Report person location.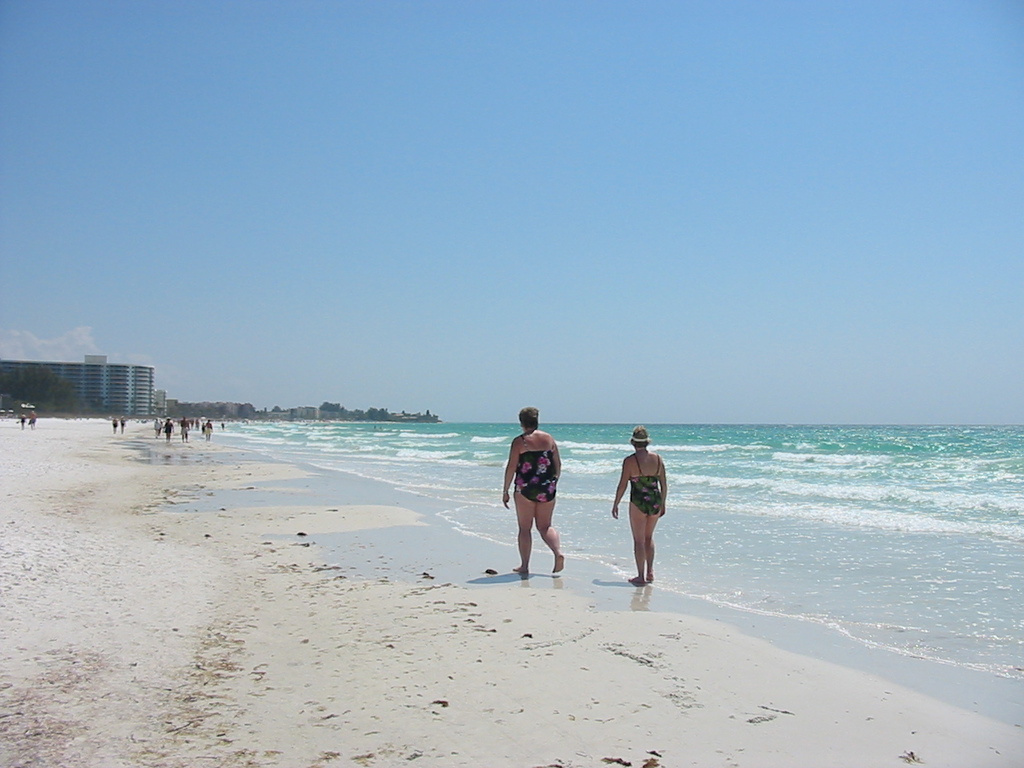
Report: bbox=(119, 417, 126, 431).
